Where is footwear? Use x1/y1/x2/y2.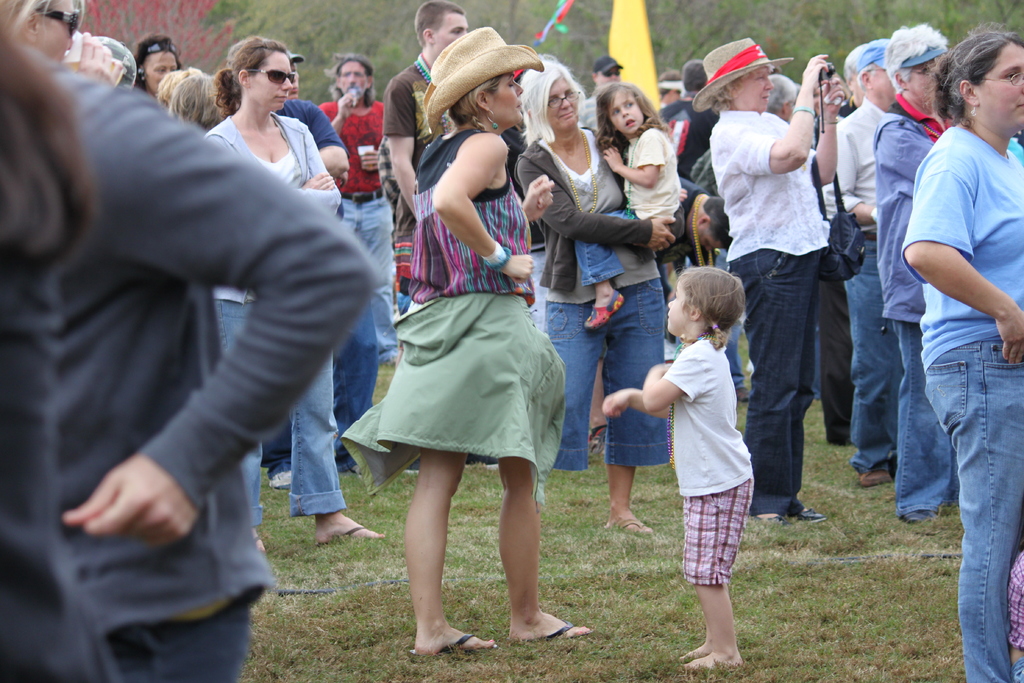
408/636/496/658.
